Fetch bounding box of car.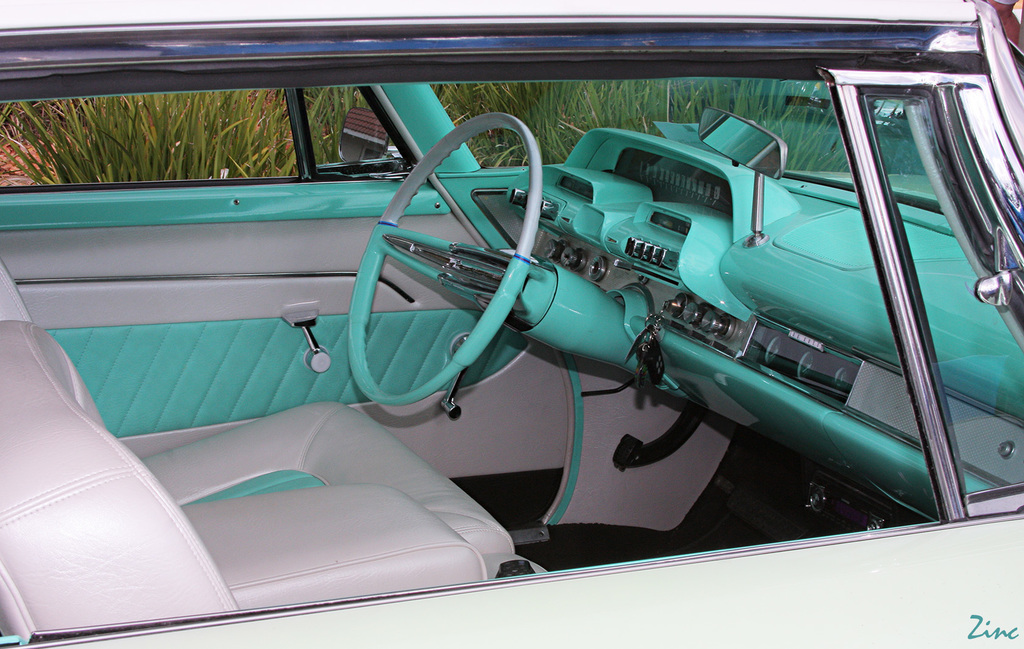
Bbox: bbox=(0, 0, 1023, 648).
